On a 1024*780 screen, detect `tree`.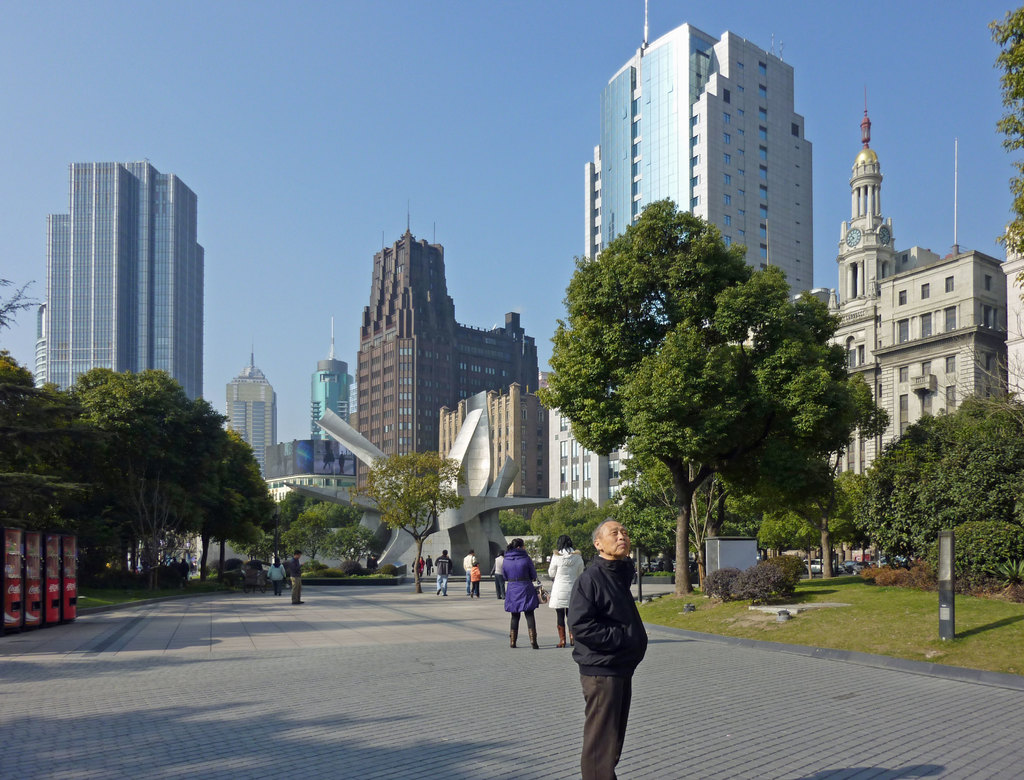
{"x1": 344, "y1": 449, "x2": 471, "y2": 589}.
